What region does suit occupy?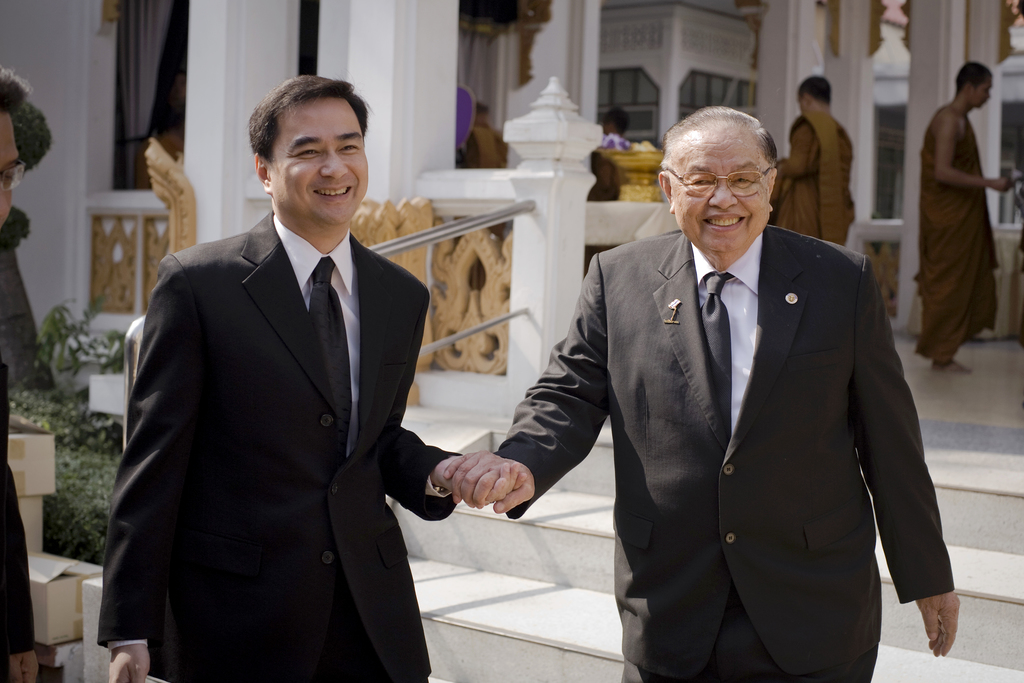
x1=96 y1=203 x2=463 y2=682.
